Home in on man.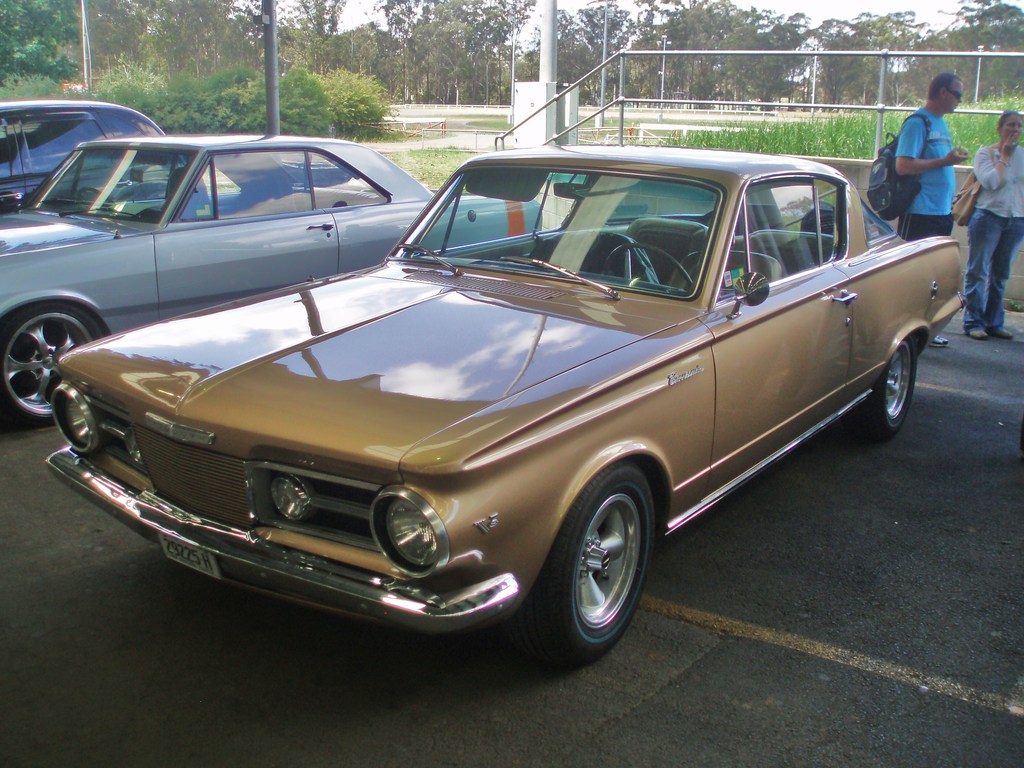
Homed in at 856/72/976/244.
